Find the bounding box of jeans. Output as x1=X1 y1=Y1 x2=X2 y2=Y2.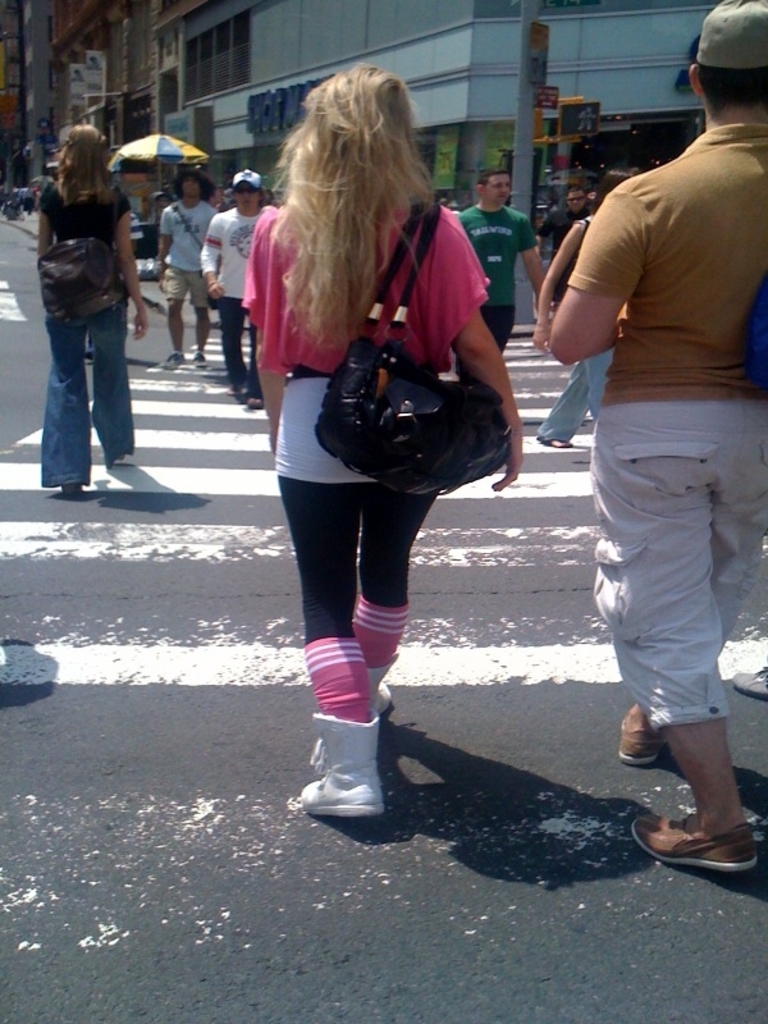
x1=536 y1=346 x2=614 y2=444.
